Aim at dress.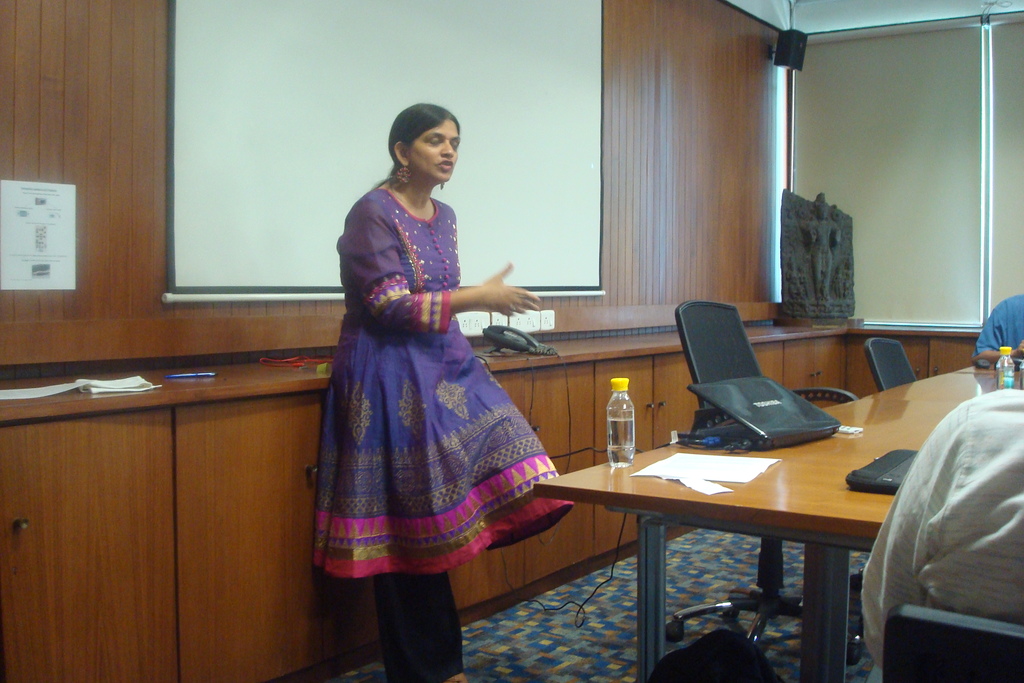
Aimed at bbox=[307, 188, 574, 582].
